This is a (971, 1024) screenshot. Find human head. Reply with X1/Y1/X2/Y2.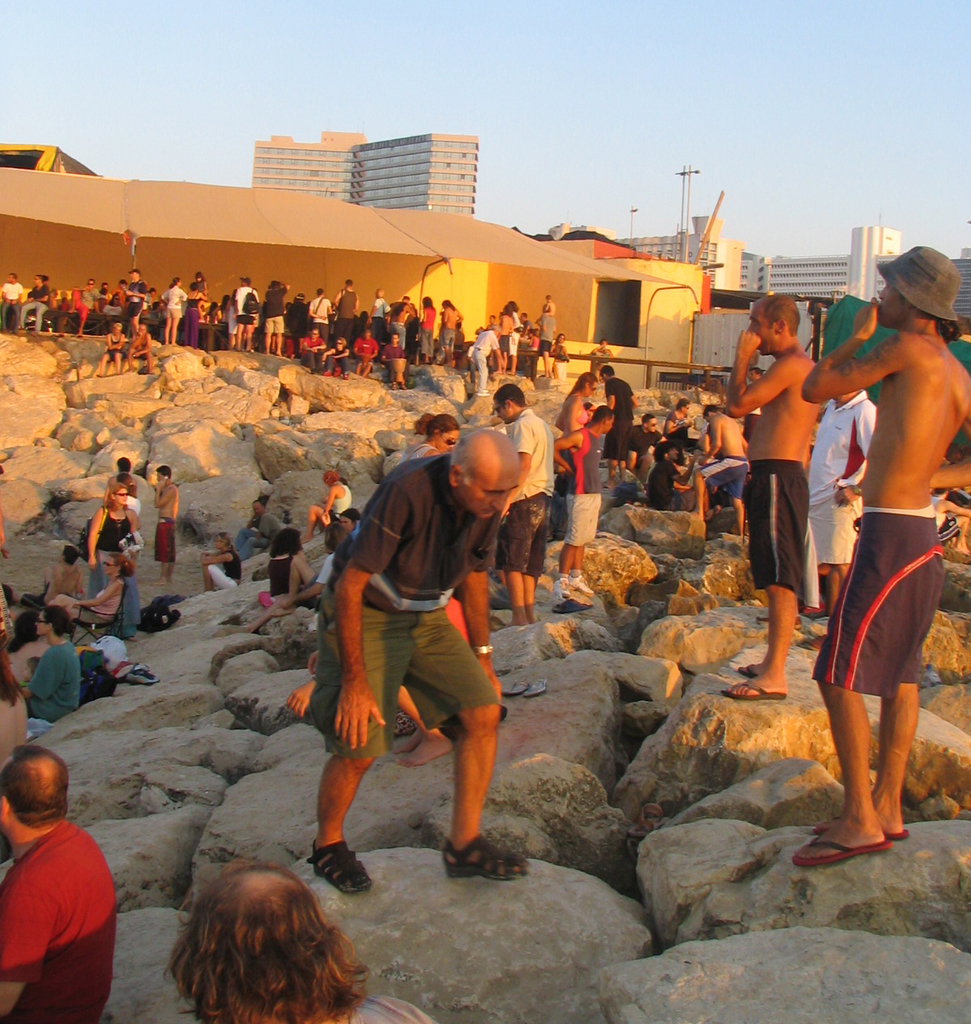
100/552/129/579.
